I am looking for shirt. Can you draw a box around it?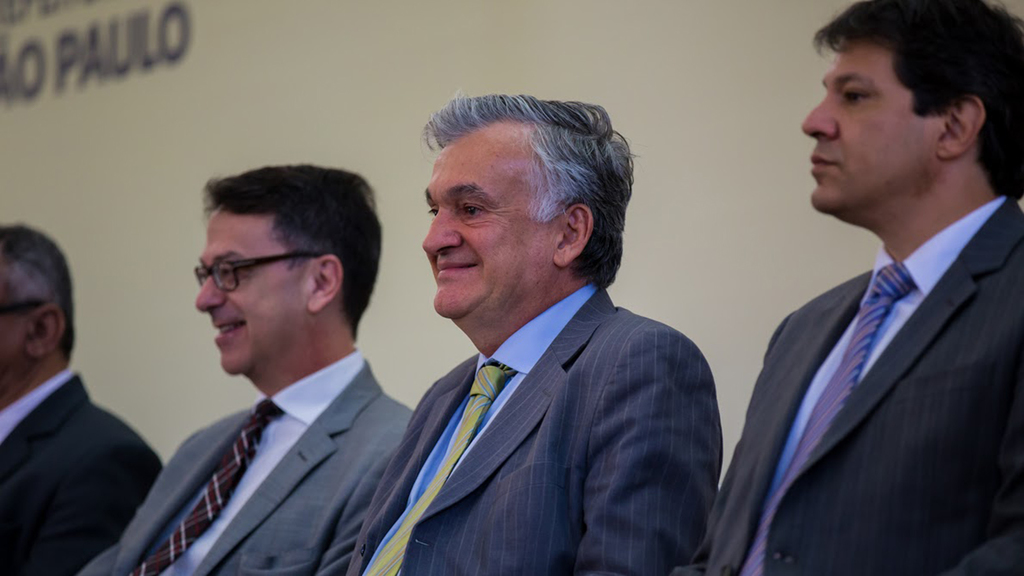
Sure, the bounding box is left=0, top=369, right=72, bottom=445.
